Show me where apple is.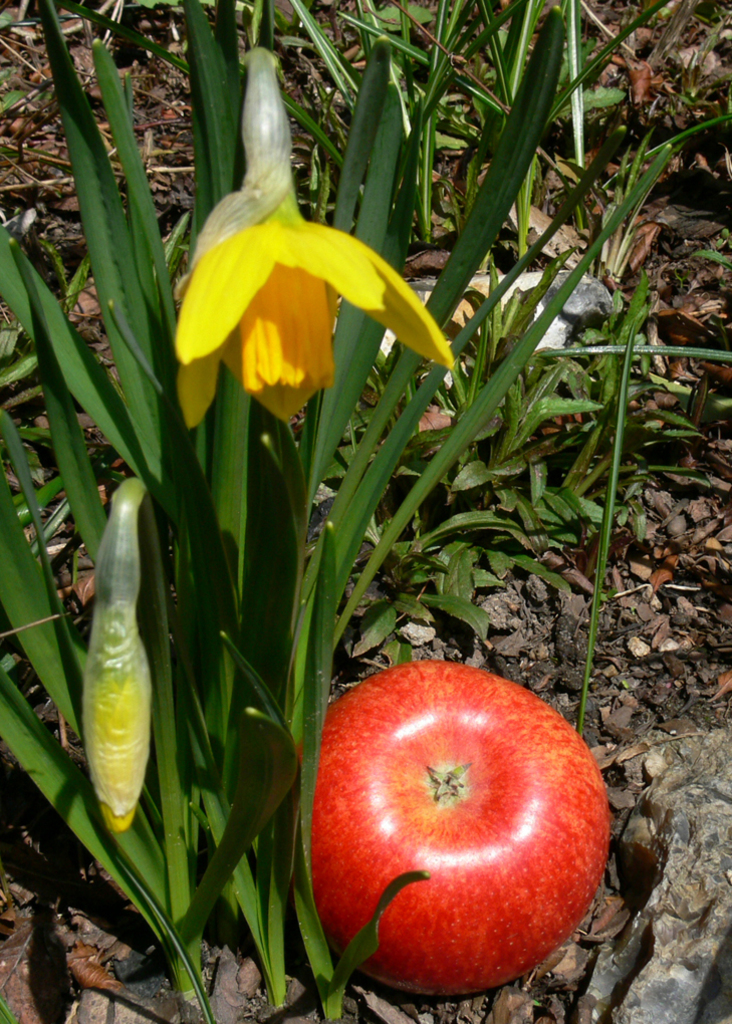
apple is at [x1=297, y1=665, x2=615, y2=1003].
